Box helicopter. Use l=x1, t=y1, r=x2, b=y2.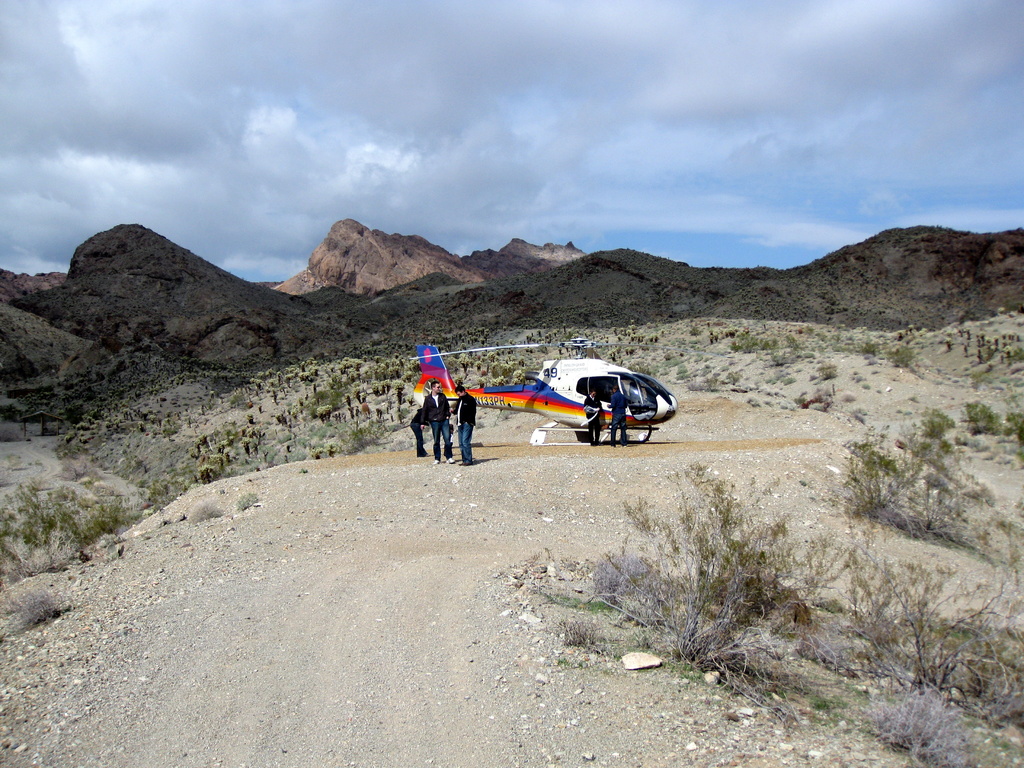
l=409, t=335, r=677, b=447.
